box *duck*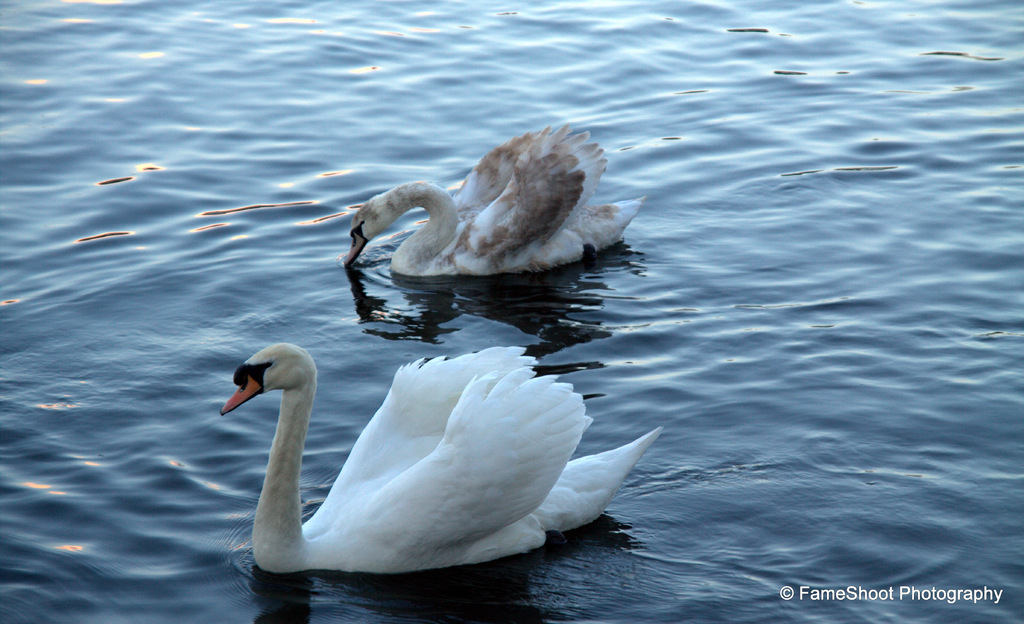
Rect(211, 346, 664, 585)
